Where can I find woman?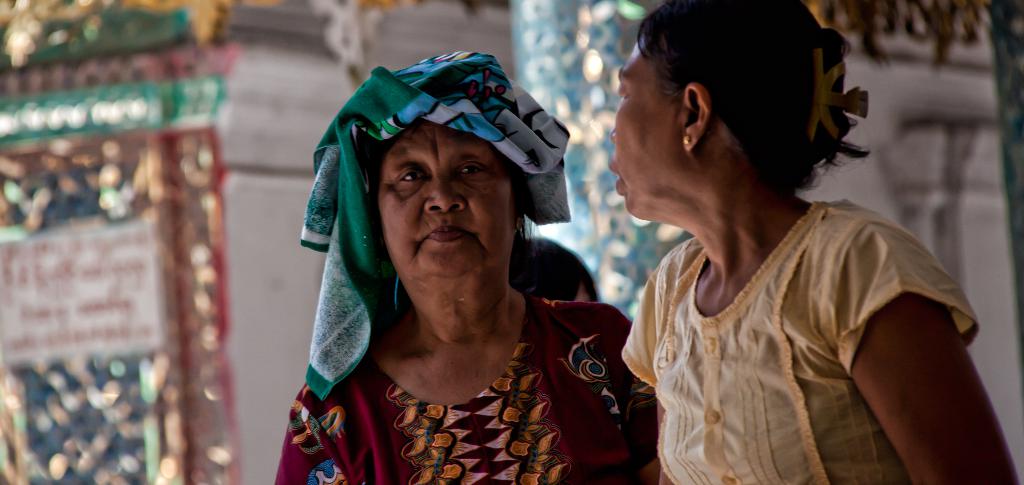
You can find it at (526, 17, 941, 482).
